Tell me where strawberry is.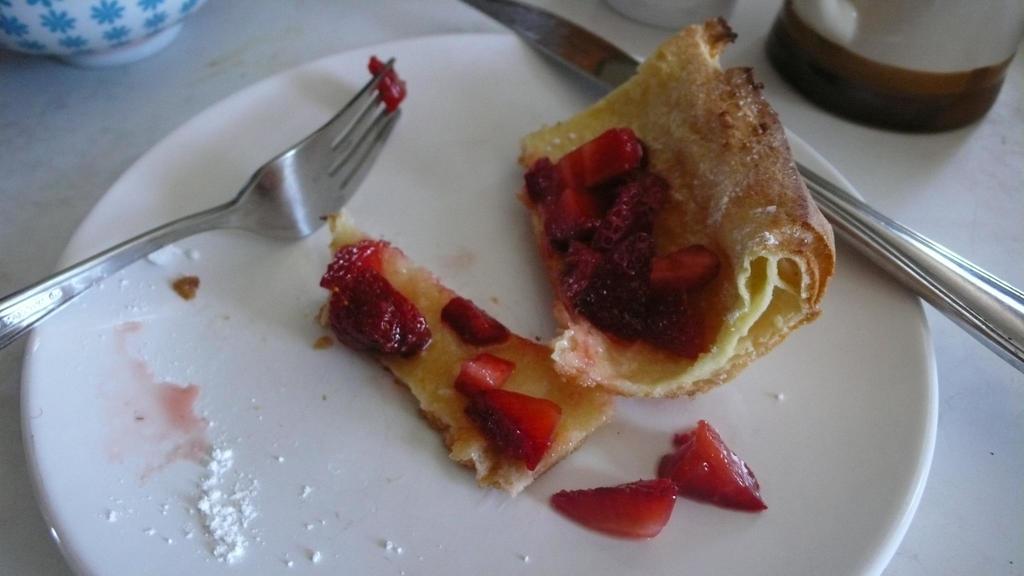
strawberry is at <box>652,417,769,514</box>.
